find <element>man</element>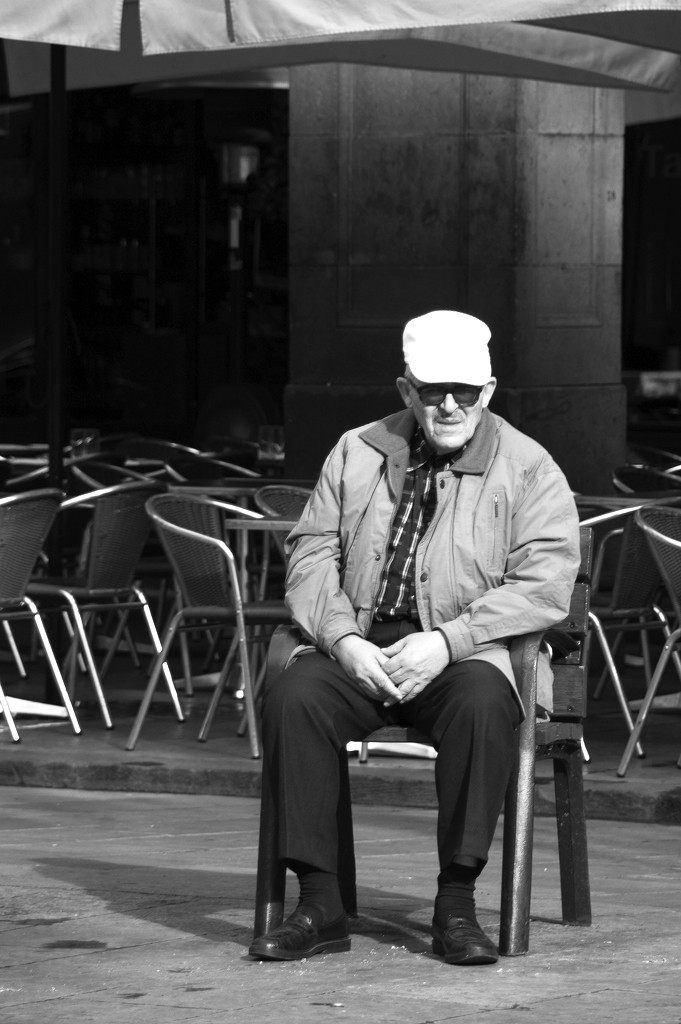
rect(256, 311, 597, 964)
